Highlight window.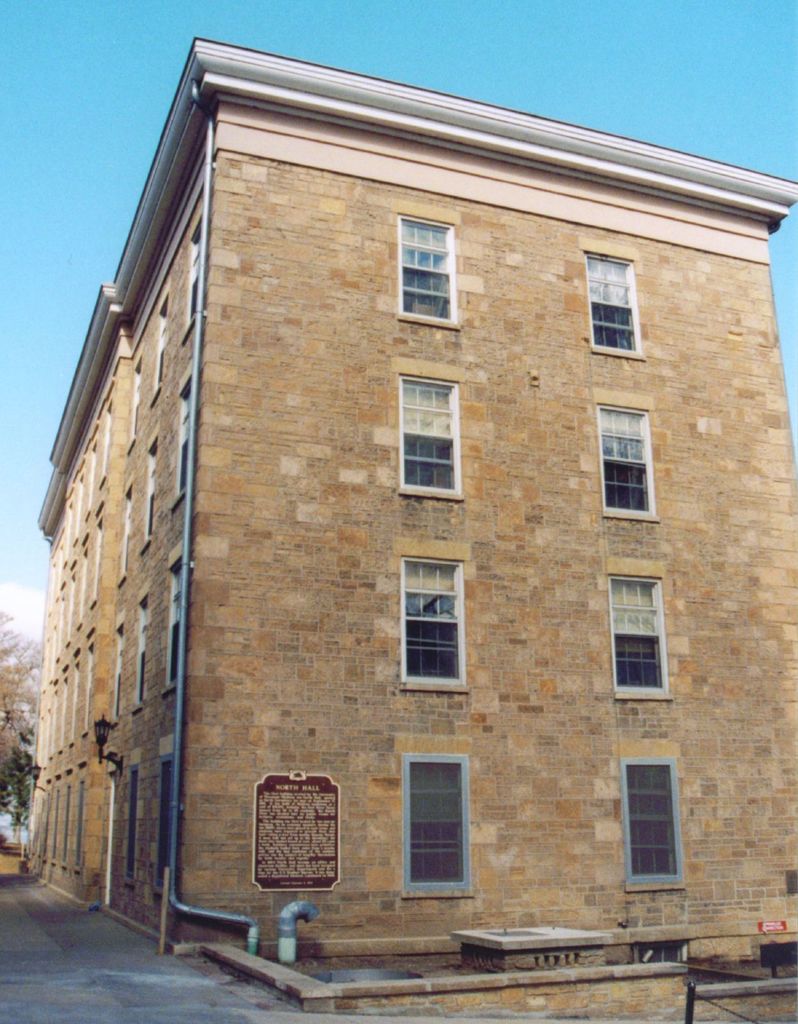
Highlighted region: crop(387, 365, 465, 500).
